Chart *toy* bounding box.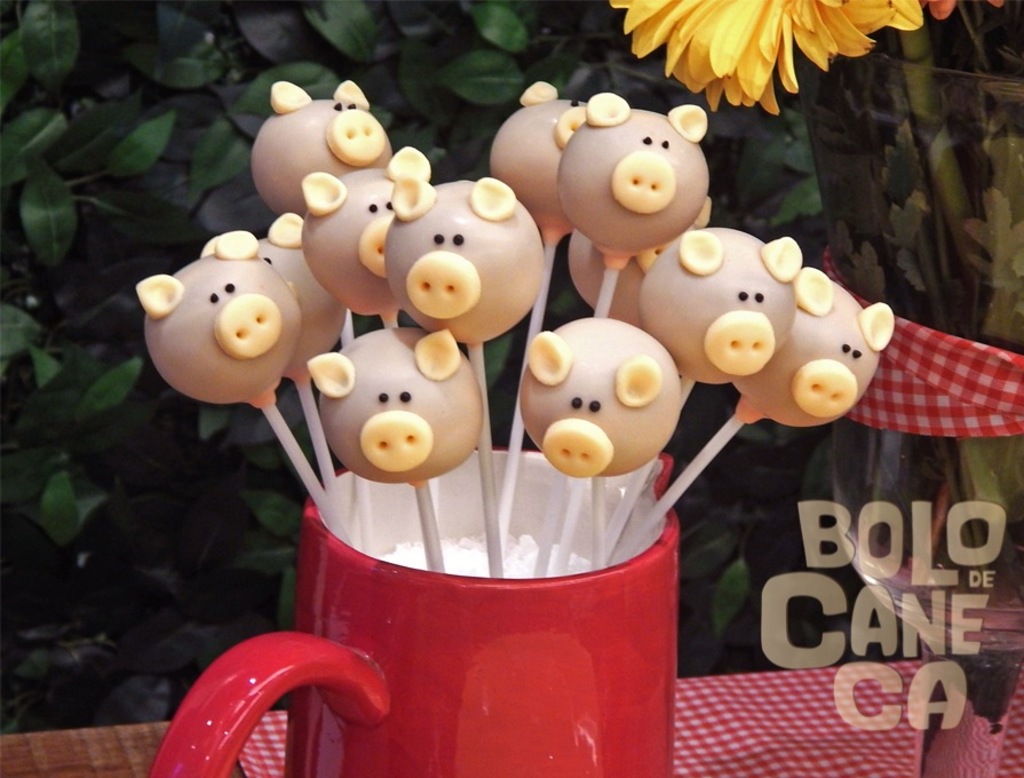
Charted: crop(554, 114, 715, 262).
